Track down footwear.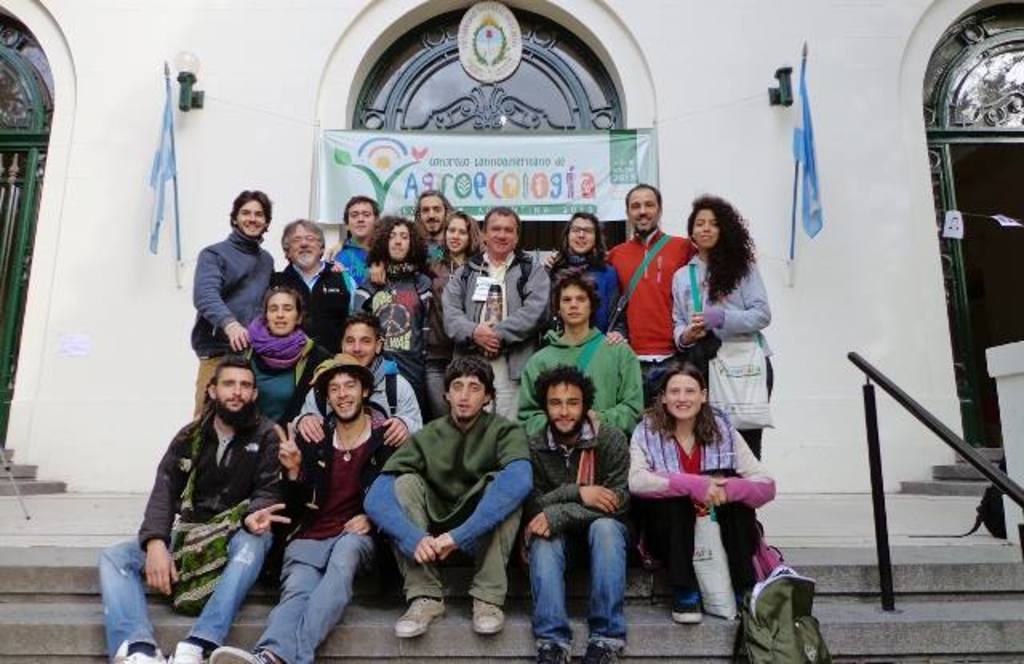
Tracked to left=539, top=645, right=568, bottom=662.
